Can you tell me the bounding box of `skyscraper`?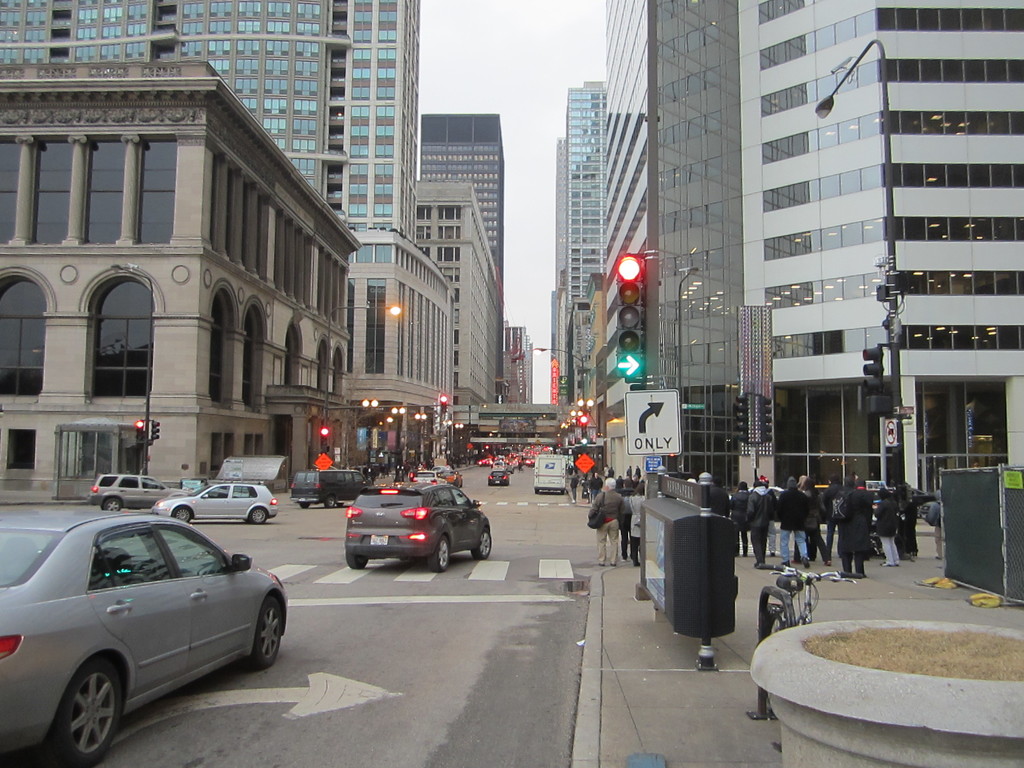
region(422, 106, 500, 406).
